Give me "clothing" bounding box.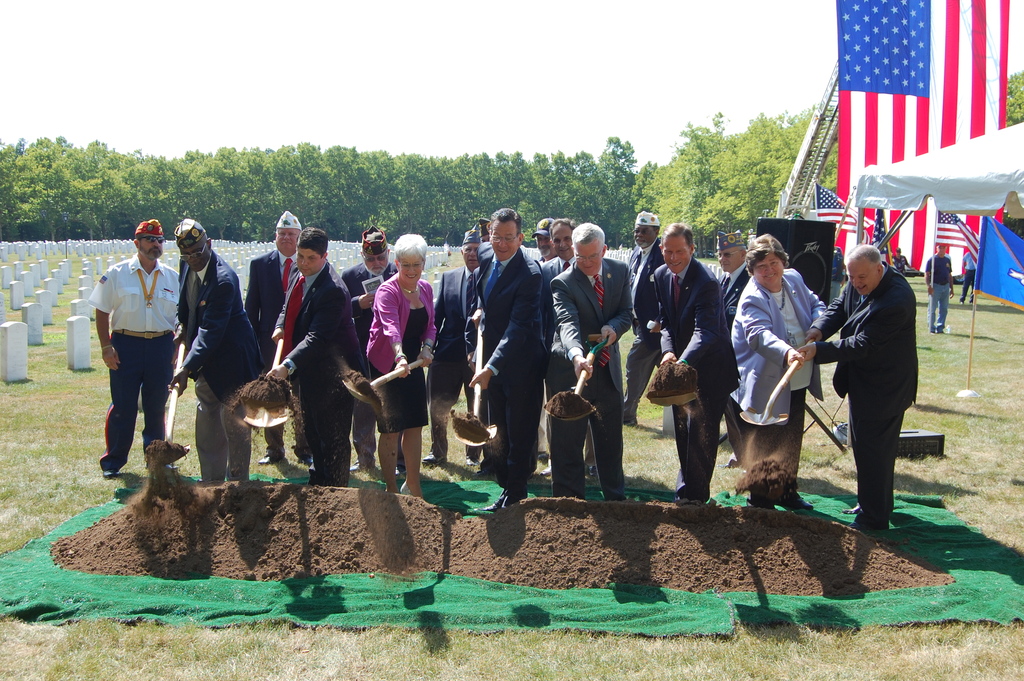
(x1=728, y1=267, x2=828, y2=489).
